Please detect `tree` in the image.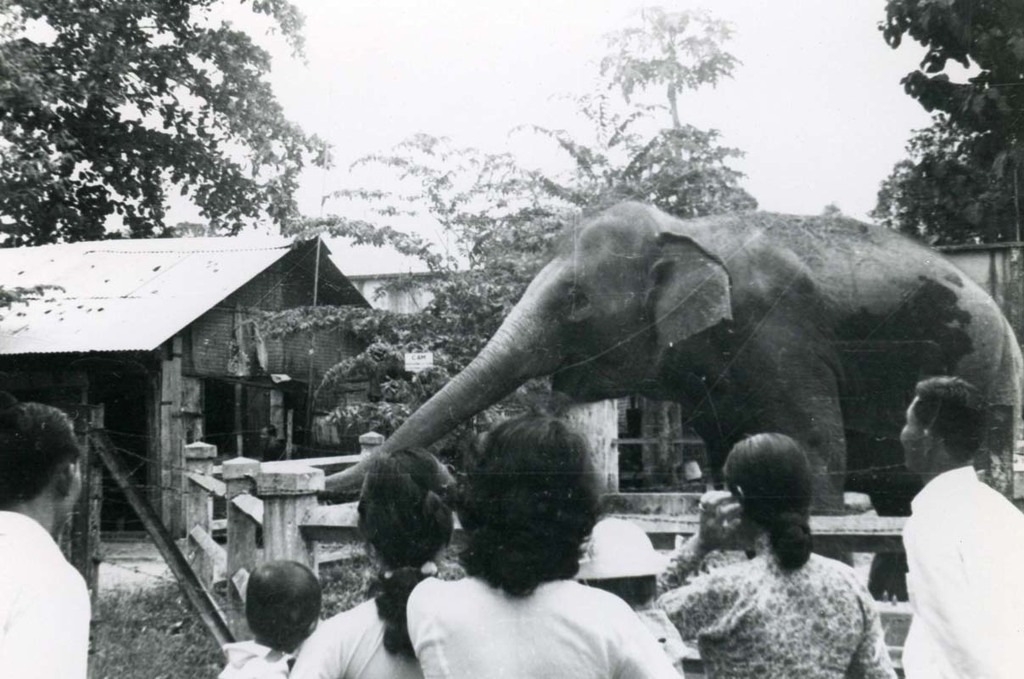
detection(817, 205, 842, 219).
